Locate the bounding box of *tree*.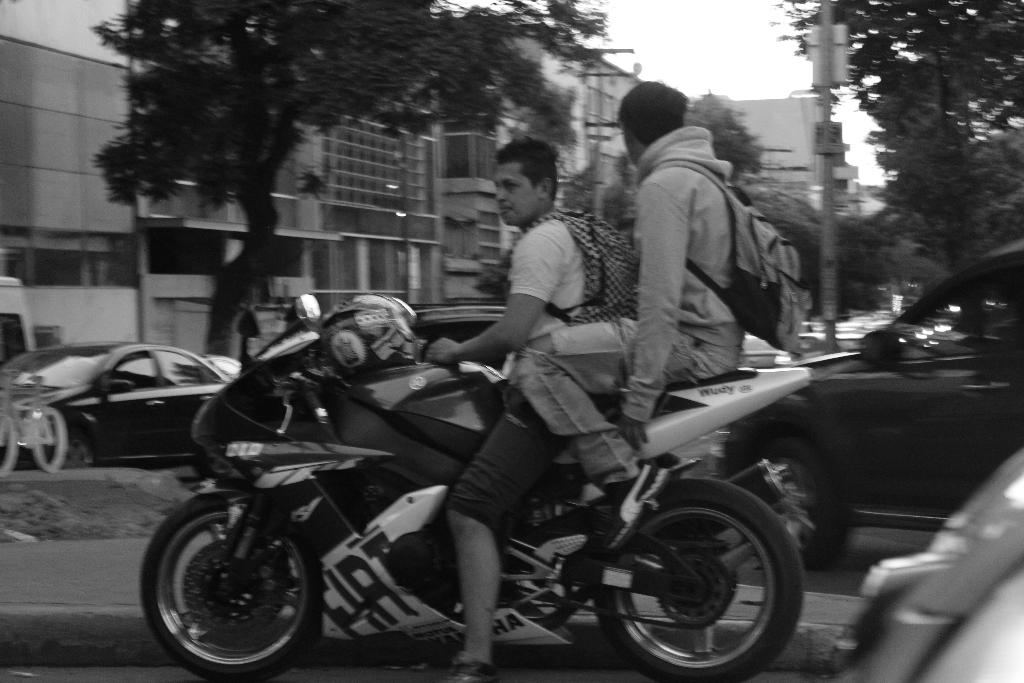
Bounding box: 678/91/767/188.
